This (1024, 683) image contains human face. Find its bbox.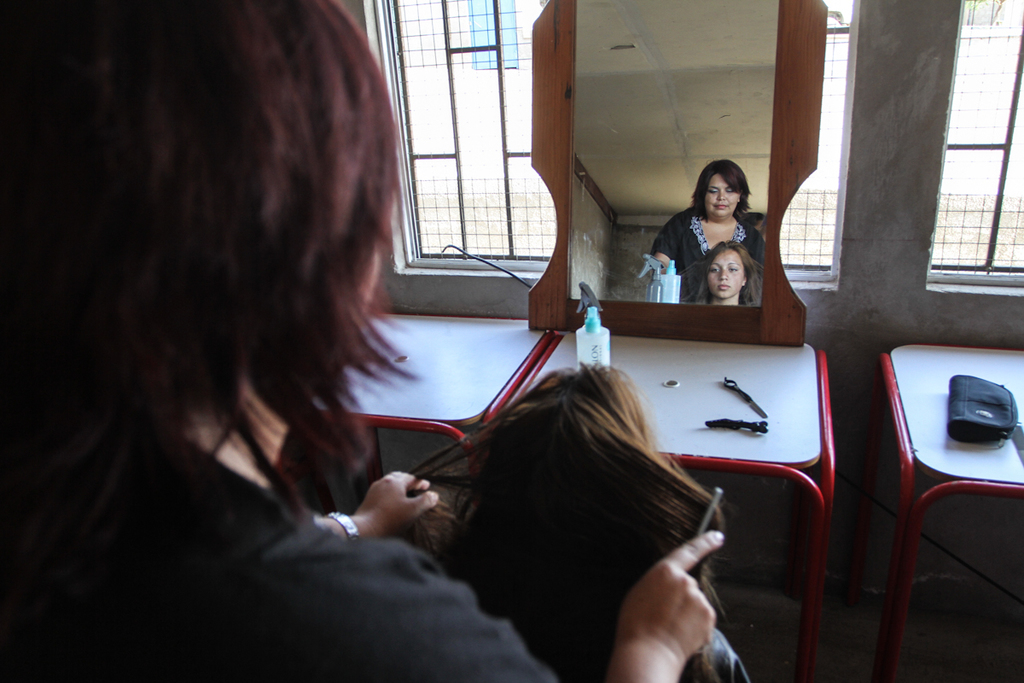
left=706, top=250, right=748, bottom=297.
